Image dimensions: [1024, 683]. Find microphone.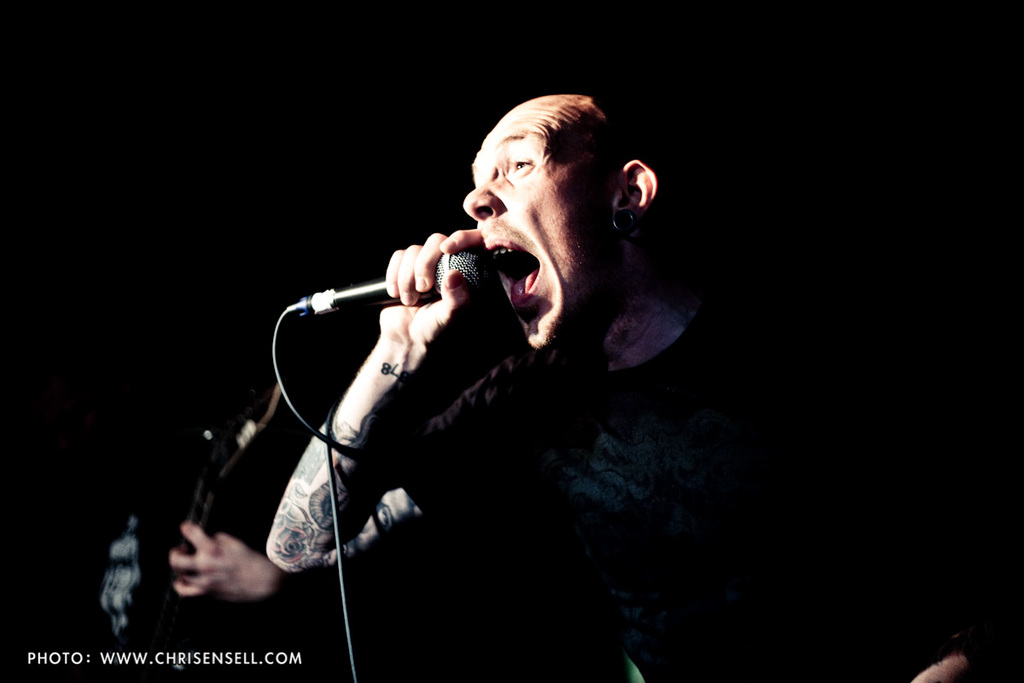
Rect(332, 247, 486, 295).
